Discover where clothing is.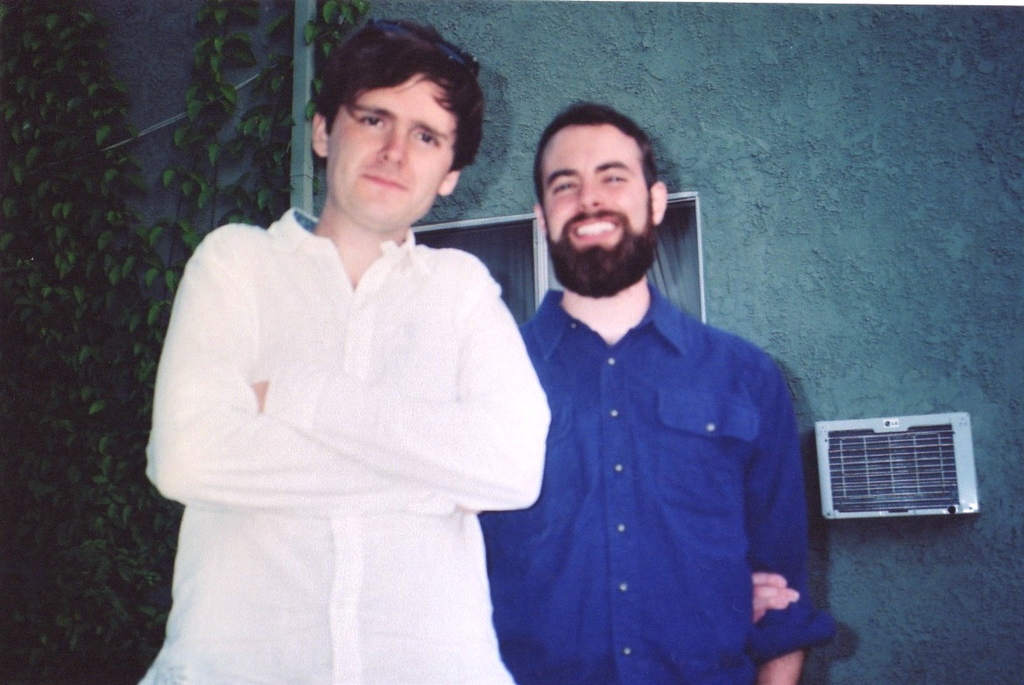
Discovered at select_region(133, 209, 551, 684).
